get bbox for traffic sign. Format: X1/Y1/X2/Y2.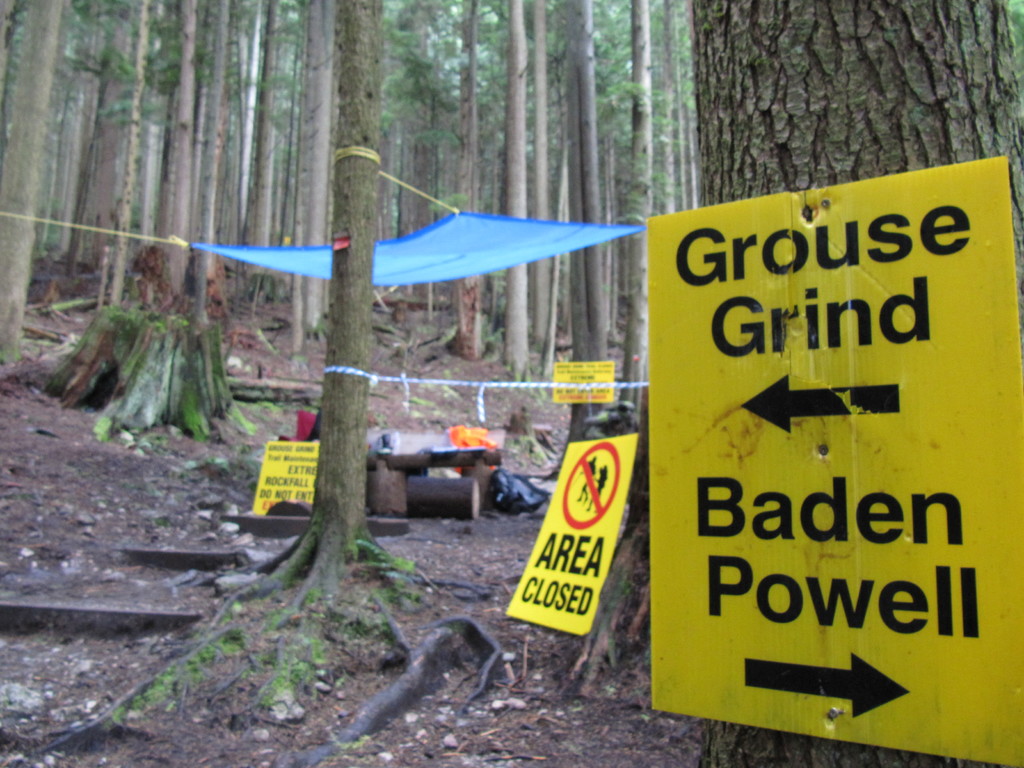
644/152/1023/767.
